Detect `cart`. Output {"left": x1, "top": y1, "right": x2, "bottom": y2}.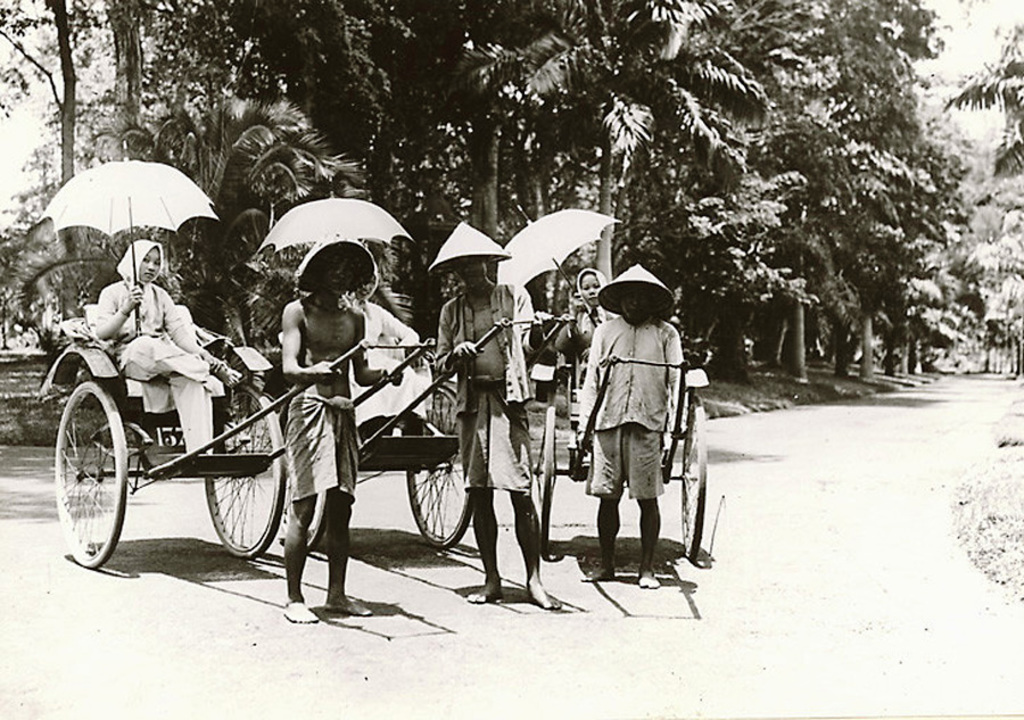
{"left": 279, "top": 312, "right": 575, "bottom": 549}.
